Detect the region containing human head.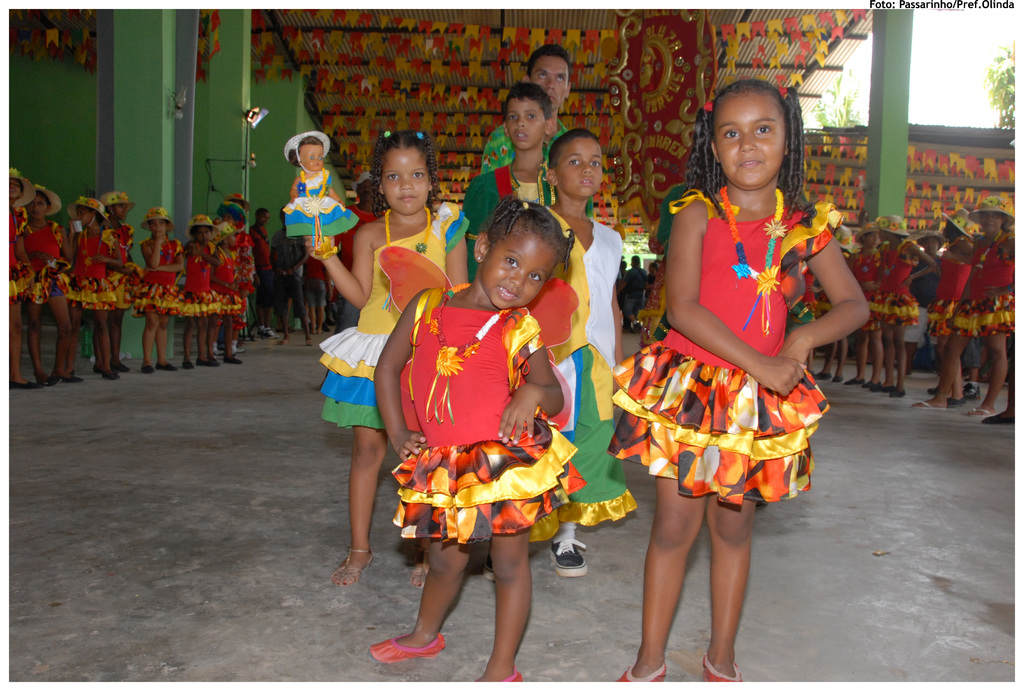
[left=970, top=198, right=1006, bottom=241].
